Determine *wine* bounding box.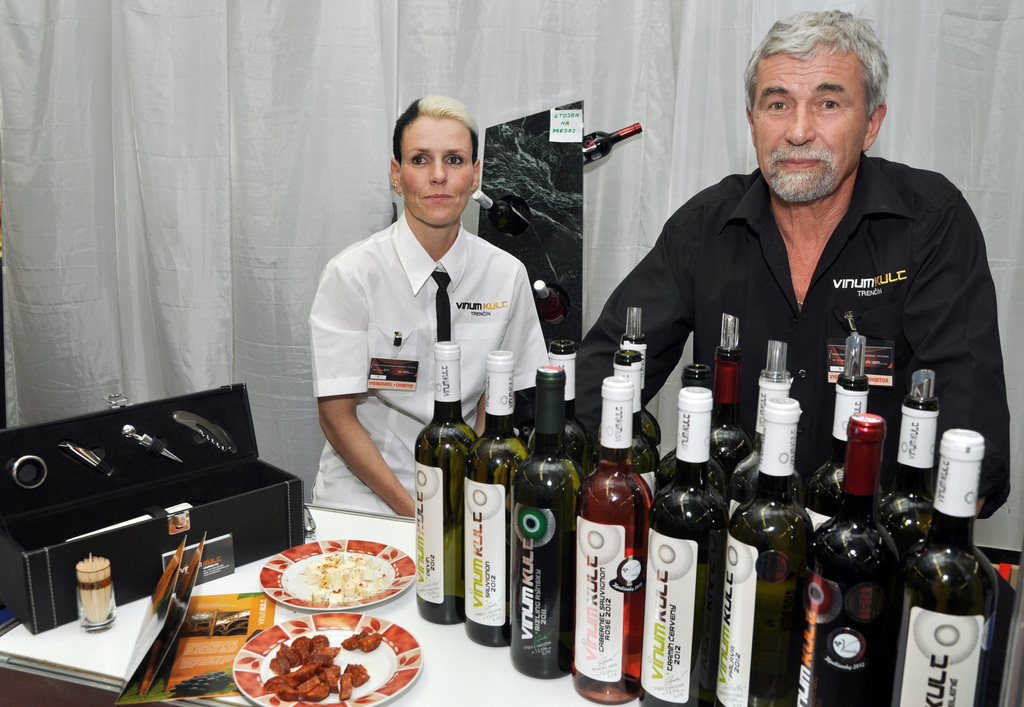
Determined: [732,338,815,504].
